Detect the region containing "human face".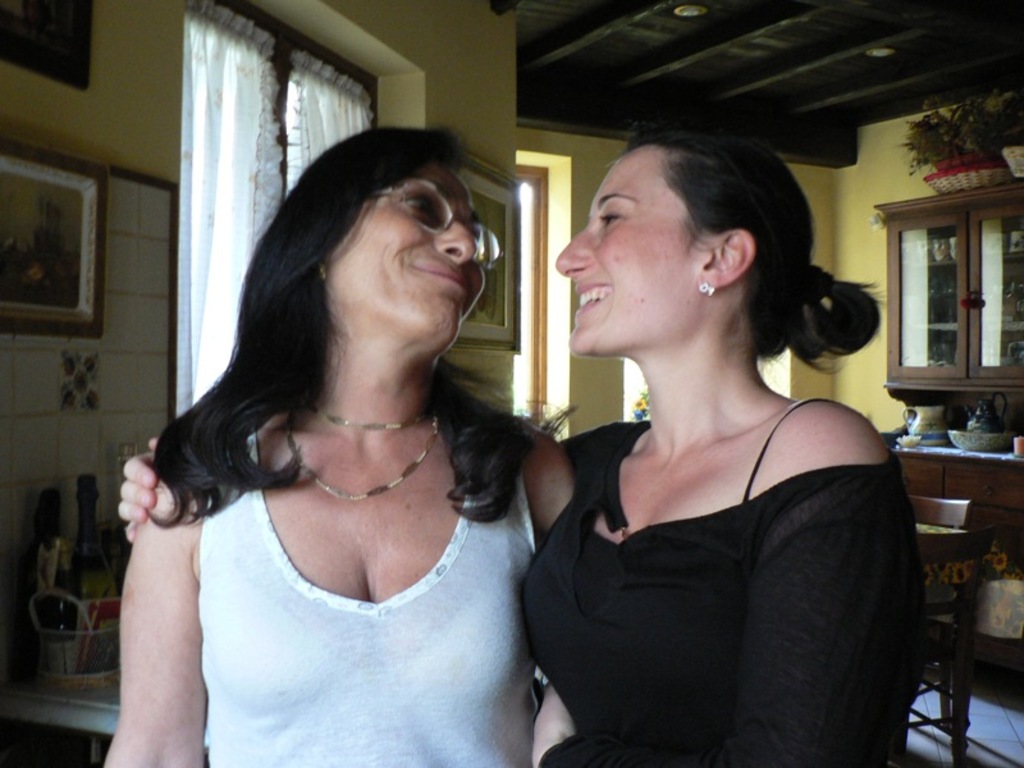
x1=329, y1=161, x2=486, y2=346.
